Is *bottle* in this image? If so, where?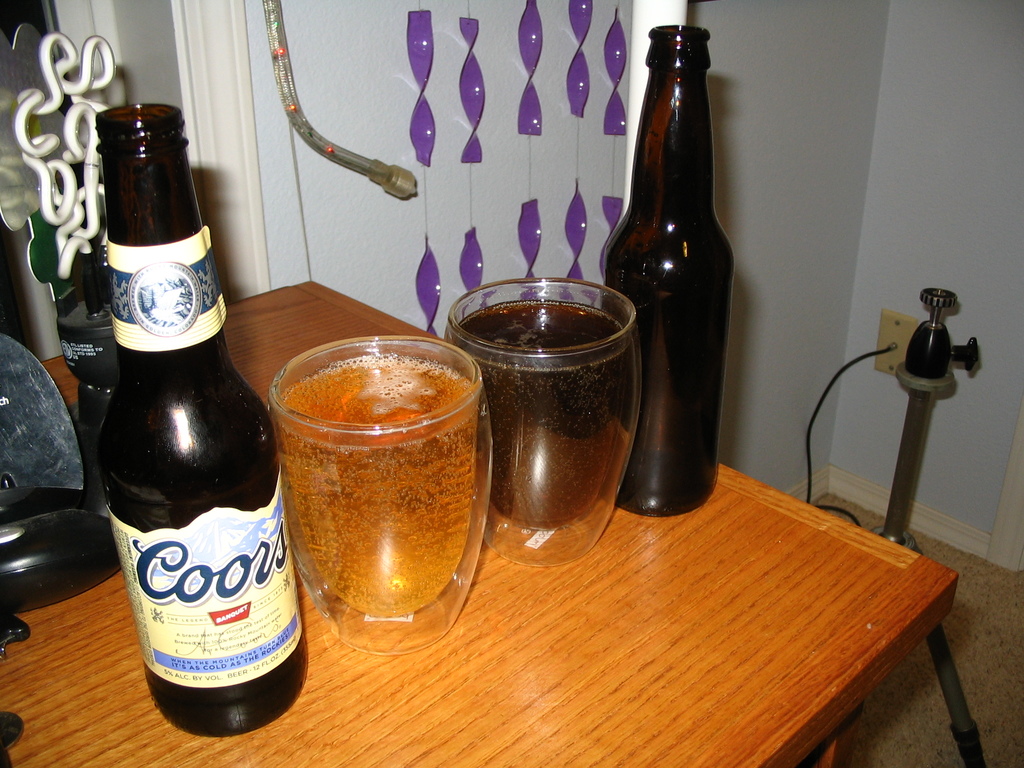
Yes, at locate(604, 27, 732, 518).
